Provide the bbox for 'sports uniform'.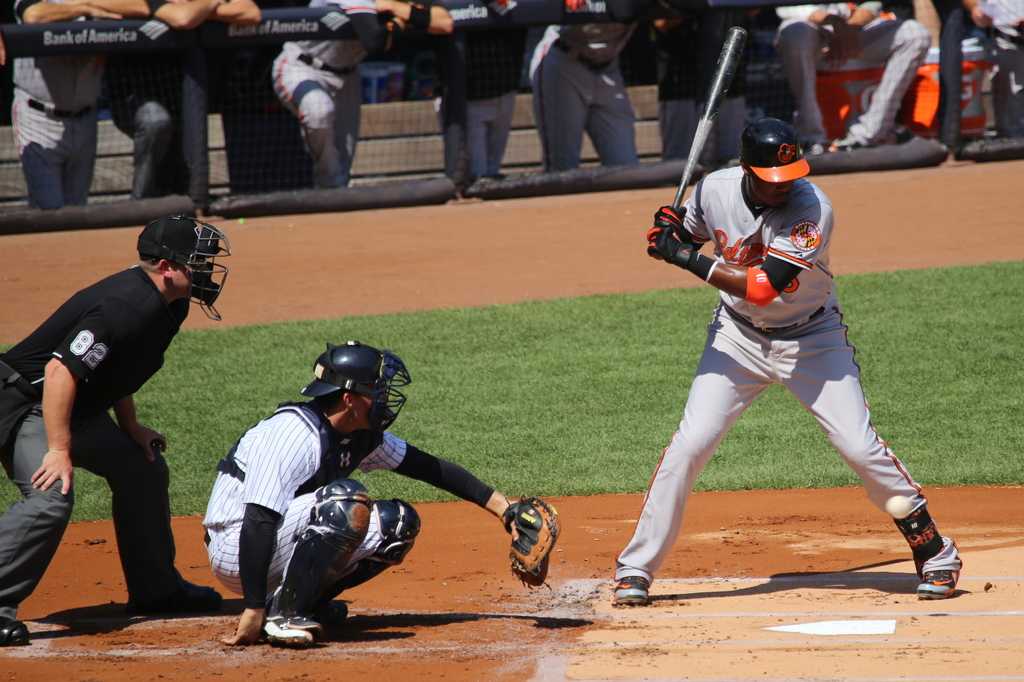
(x1=2, y1=1, x2=114, y2=221).
